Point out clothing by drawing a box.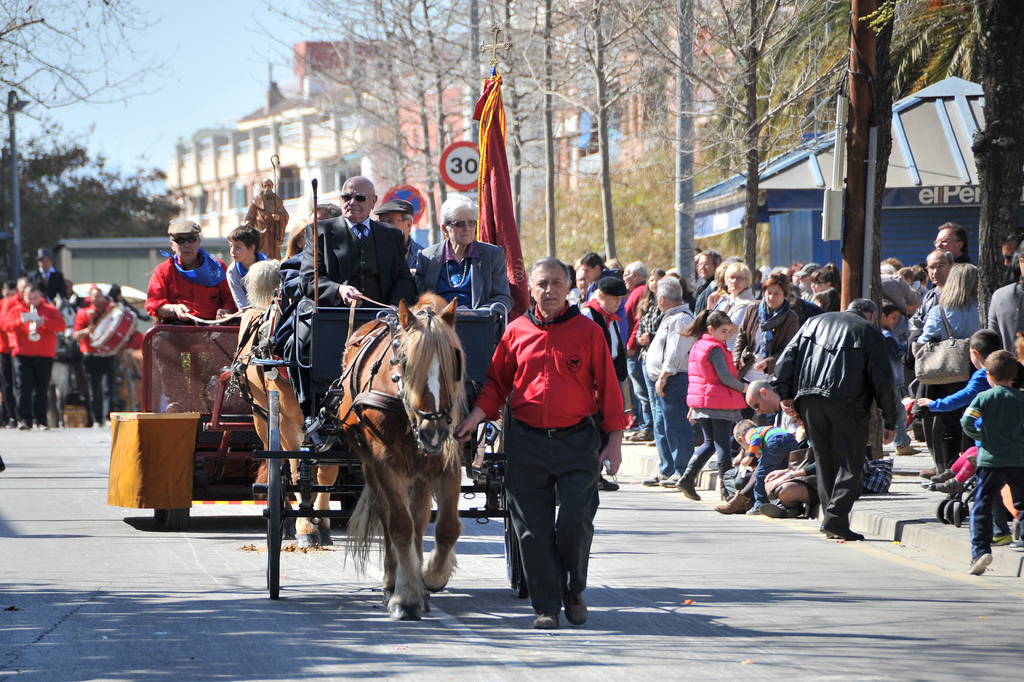
(751,416,793,497).
